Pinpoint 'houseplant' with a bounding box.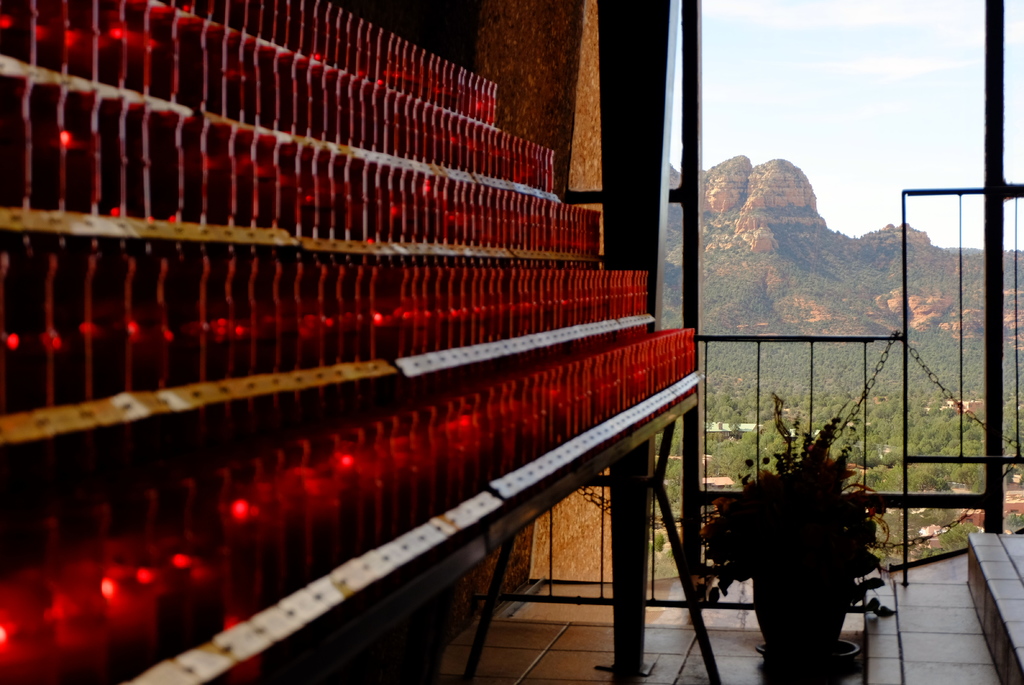
688, 402, 889, 679.
